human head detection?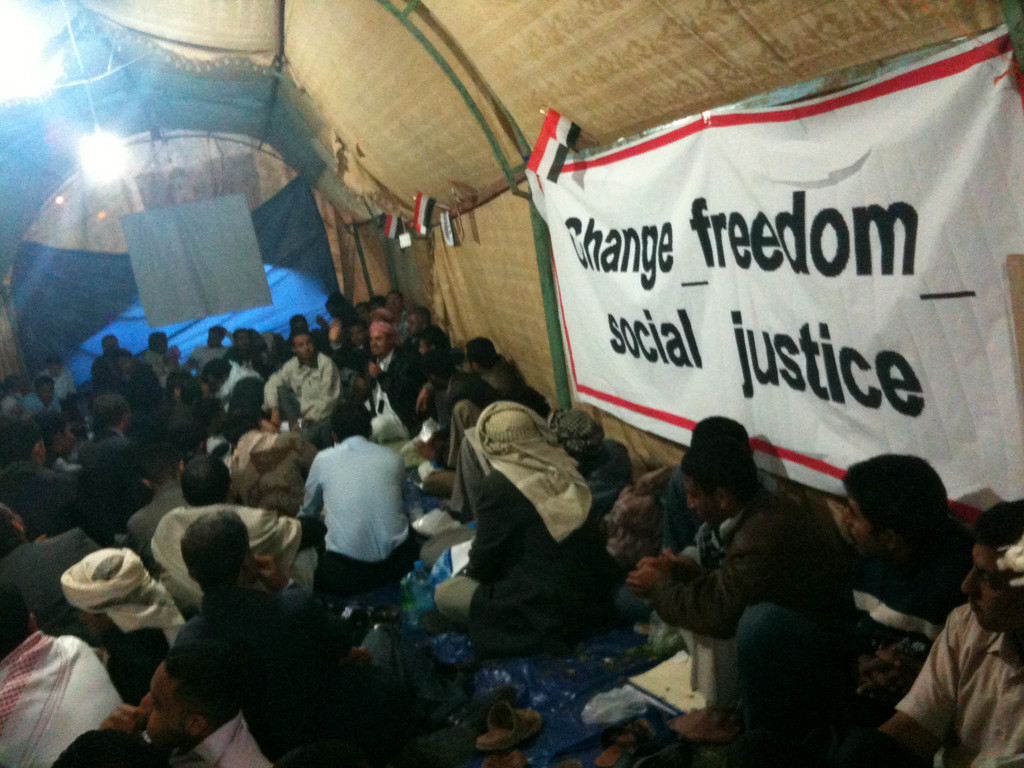
rect(46, 352, 68, 377)
